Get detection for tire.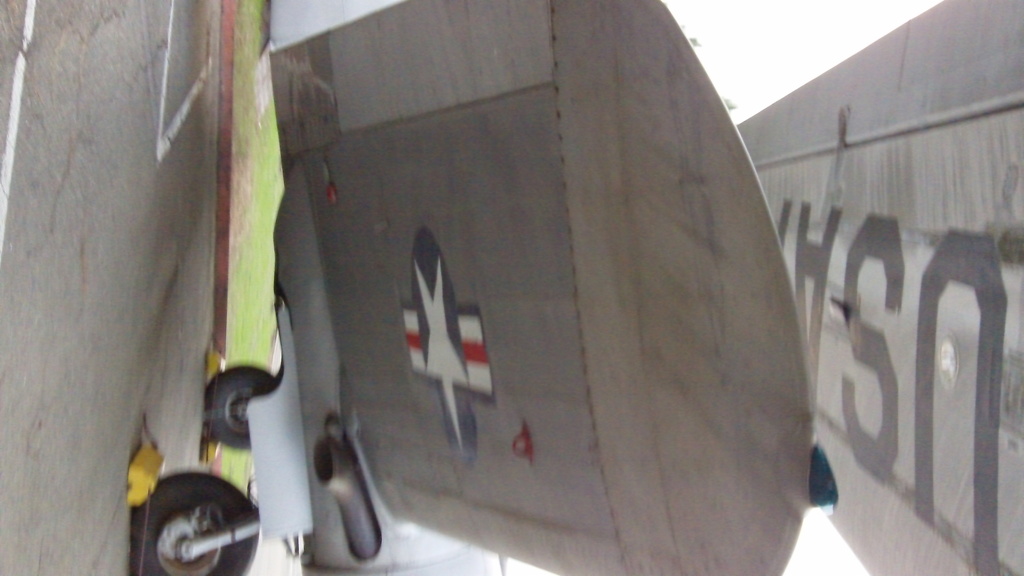
Detection: region(127, 467, 250, 575).
